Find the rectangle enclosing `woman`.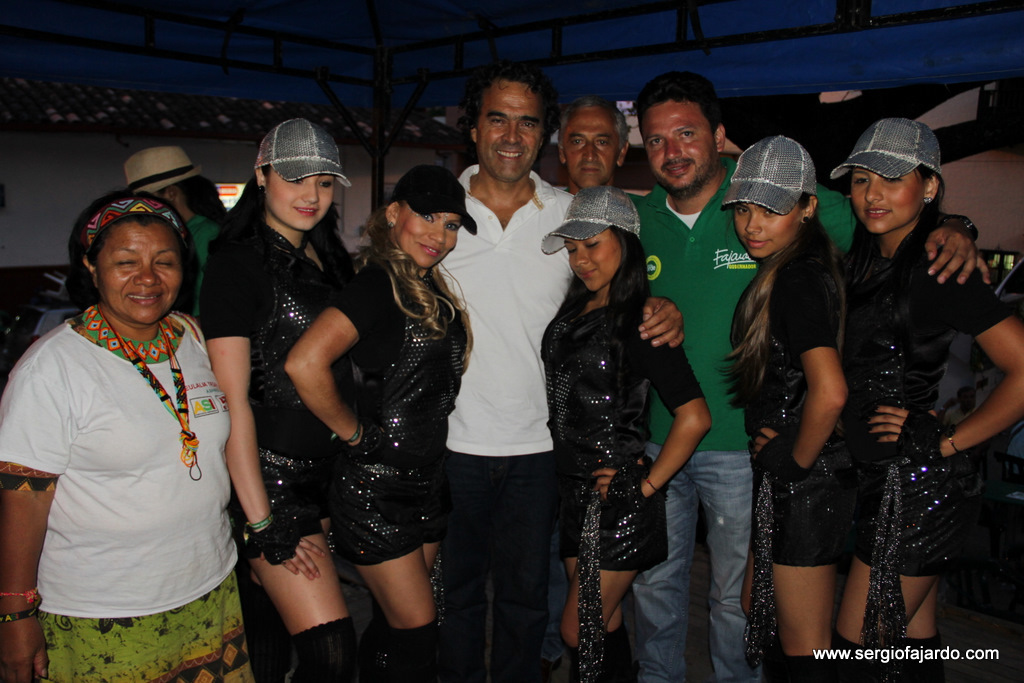
{"x1": 828, "y1": 114, "x2": 1023, "y2": 679}.
